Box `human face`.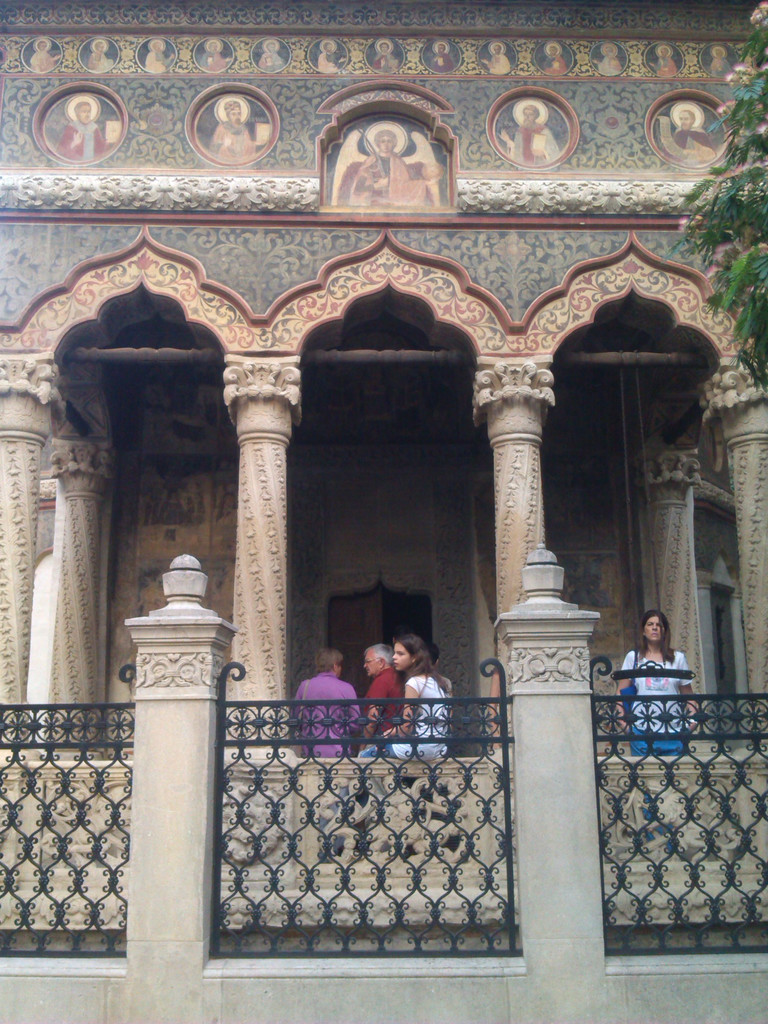
38/42/48/52.
